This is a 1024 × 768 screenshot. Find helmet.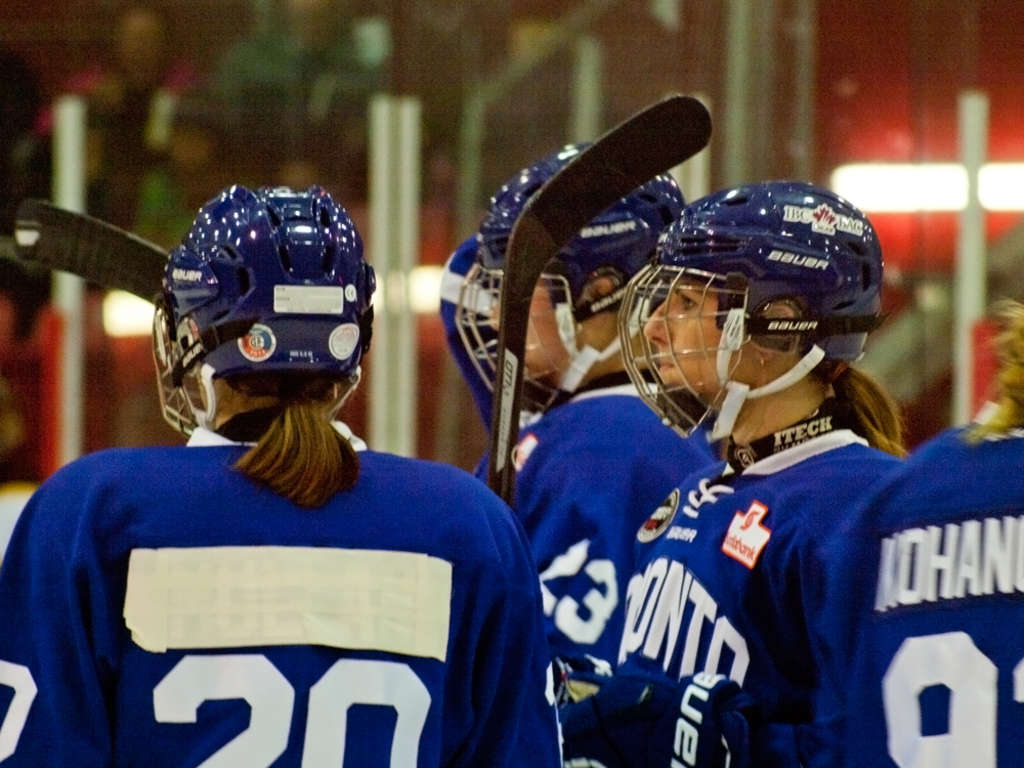
Bounding box: [612, 176, 883, 451].
